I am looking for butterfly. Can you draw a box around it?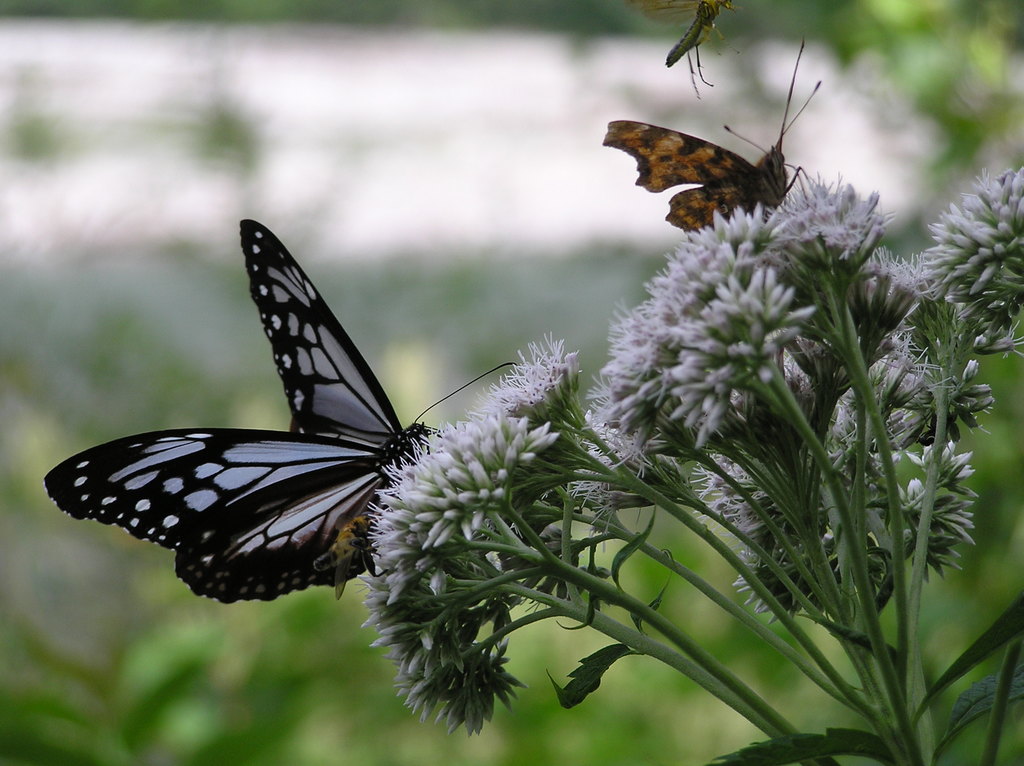
Sure, the bounding box is [595,35,823,246].
